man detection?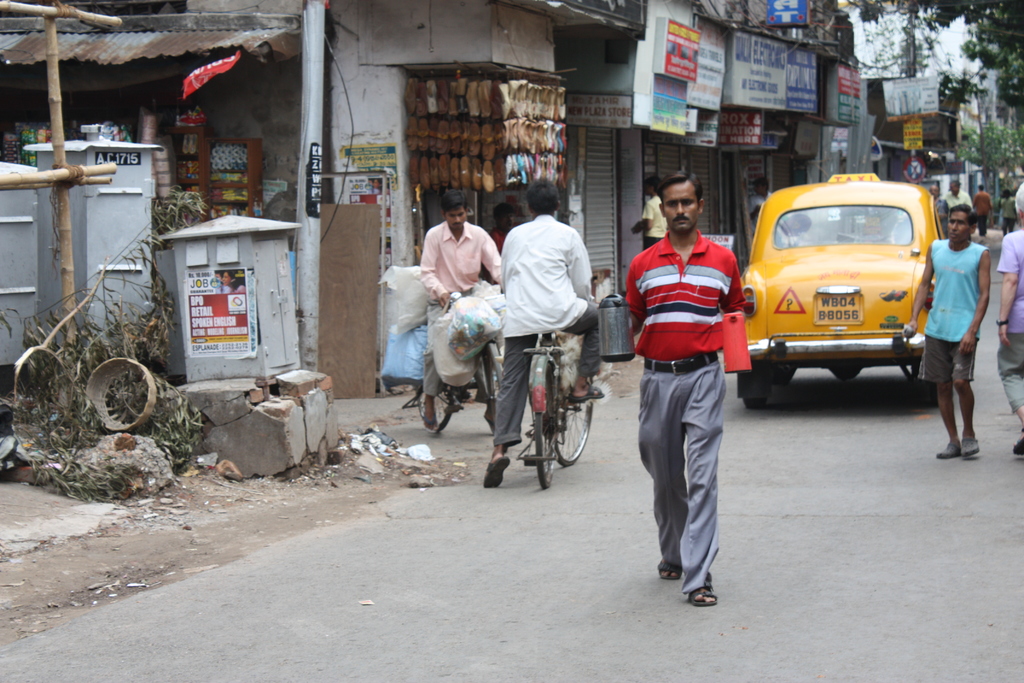
left=417, top=186, right=501, bottom=440
